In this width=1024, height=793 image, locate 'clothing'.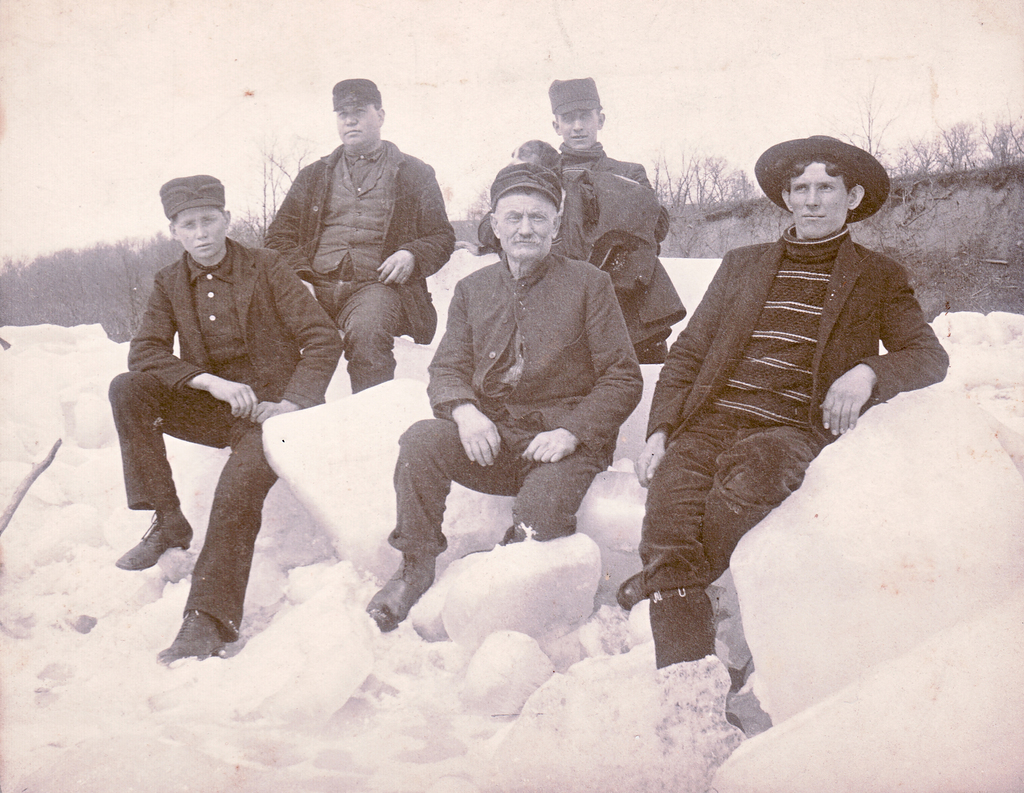
Bounding box: [388, 249, 644, 555].
